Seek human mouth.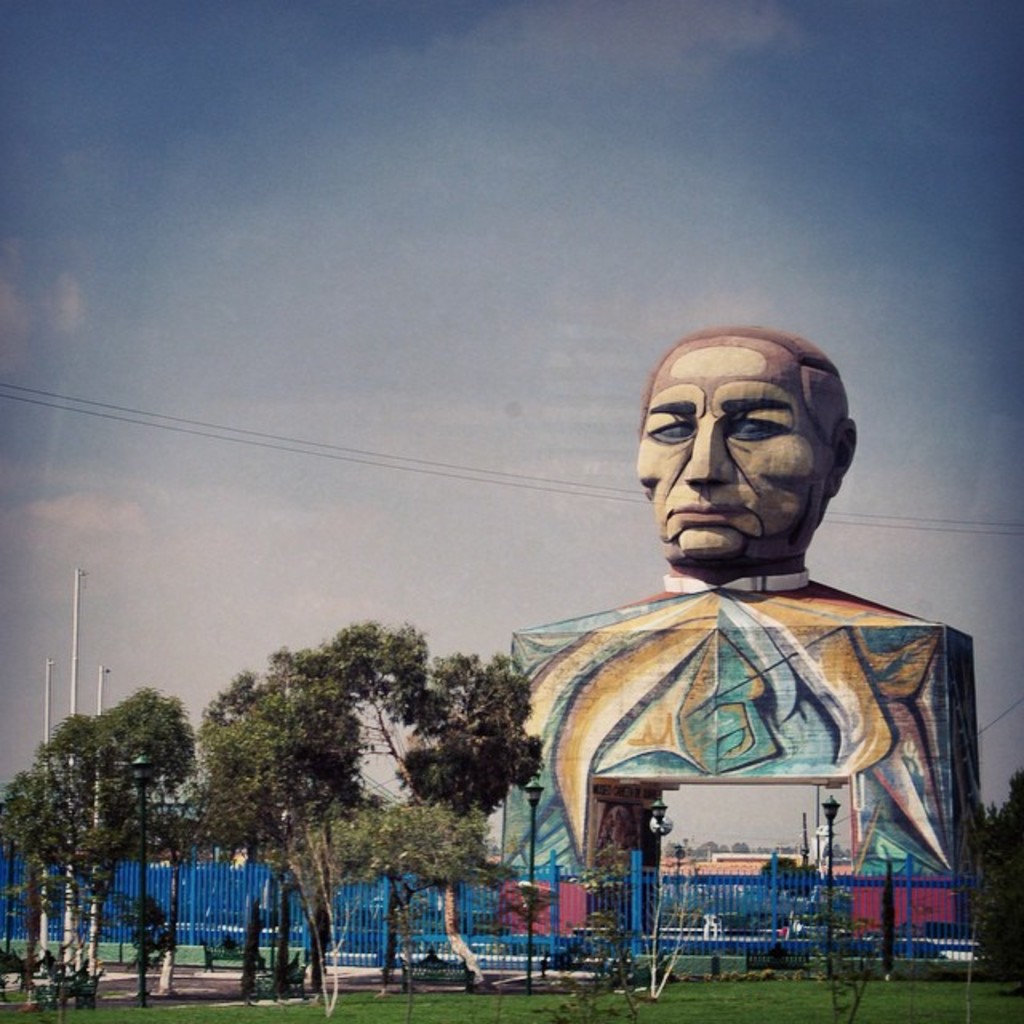
[x1=669, y1=499, x2=747, y2=520].
